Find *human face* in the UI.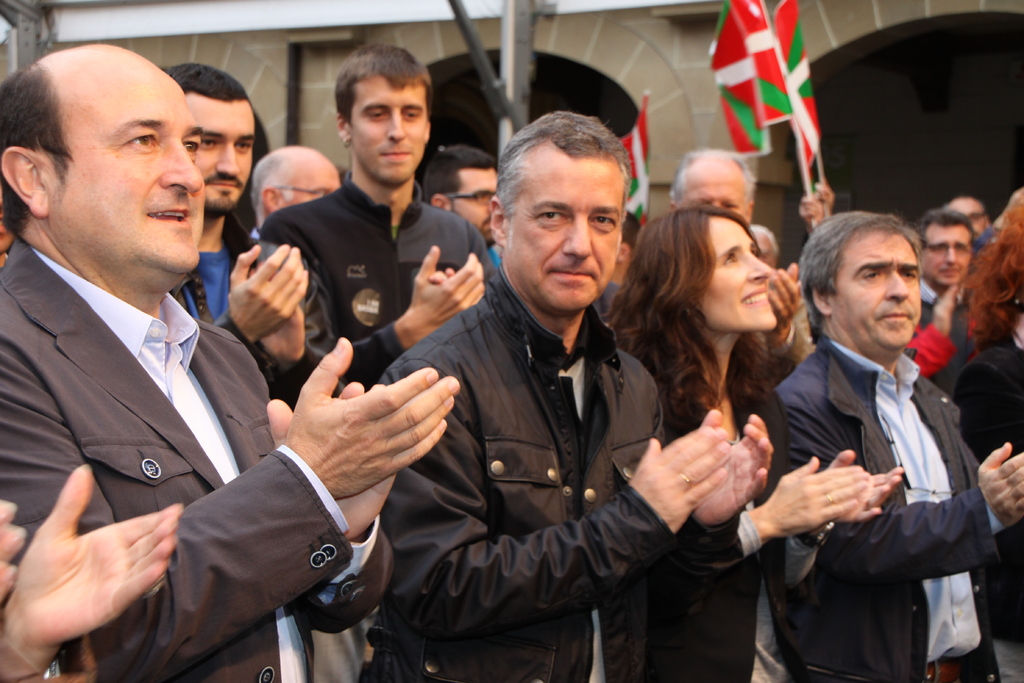
UI element at detection(922, 225, 973, 284).
